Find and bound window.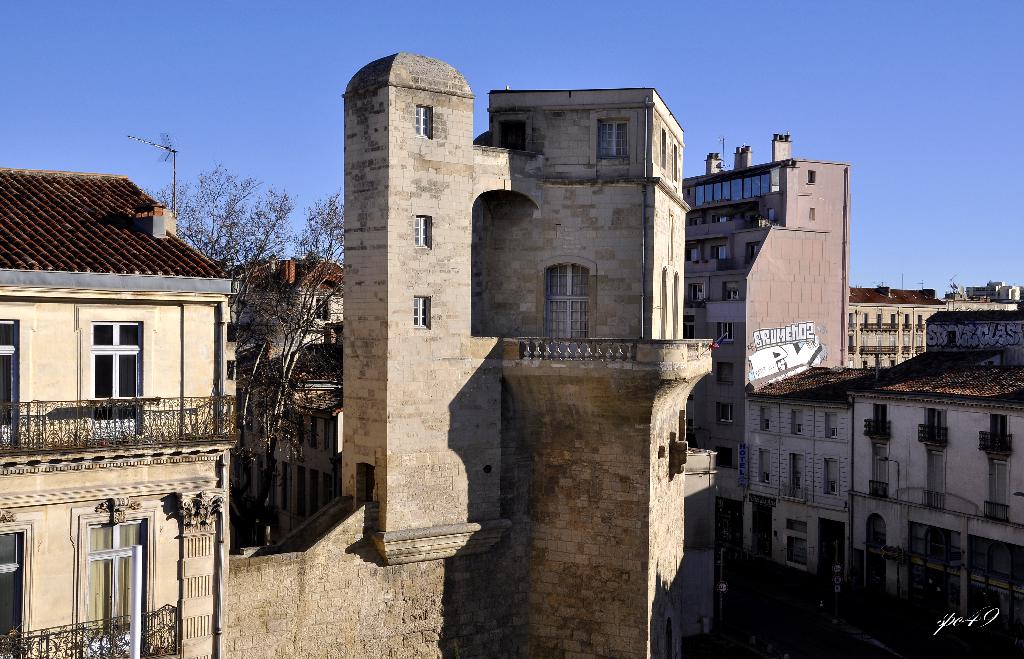
Bound: select_region(598, 117, 628, 159).
